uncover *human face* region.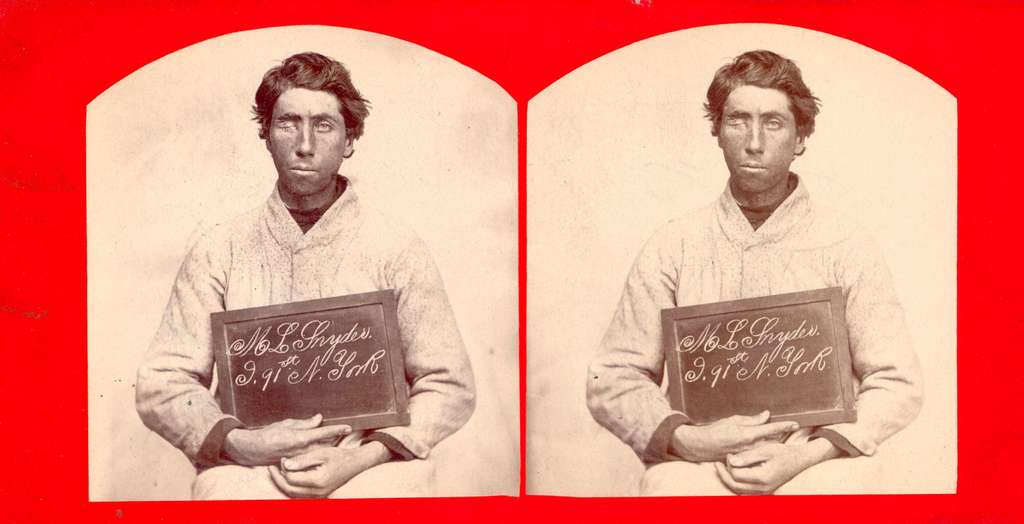
Uncovered: box(717, 88, 801, 193).
